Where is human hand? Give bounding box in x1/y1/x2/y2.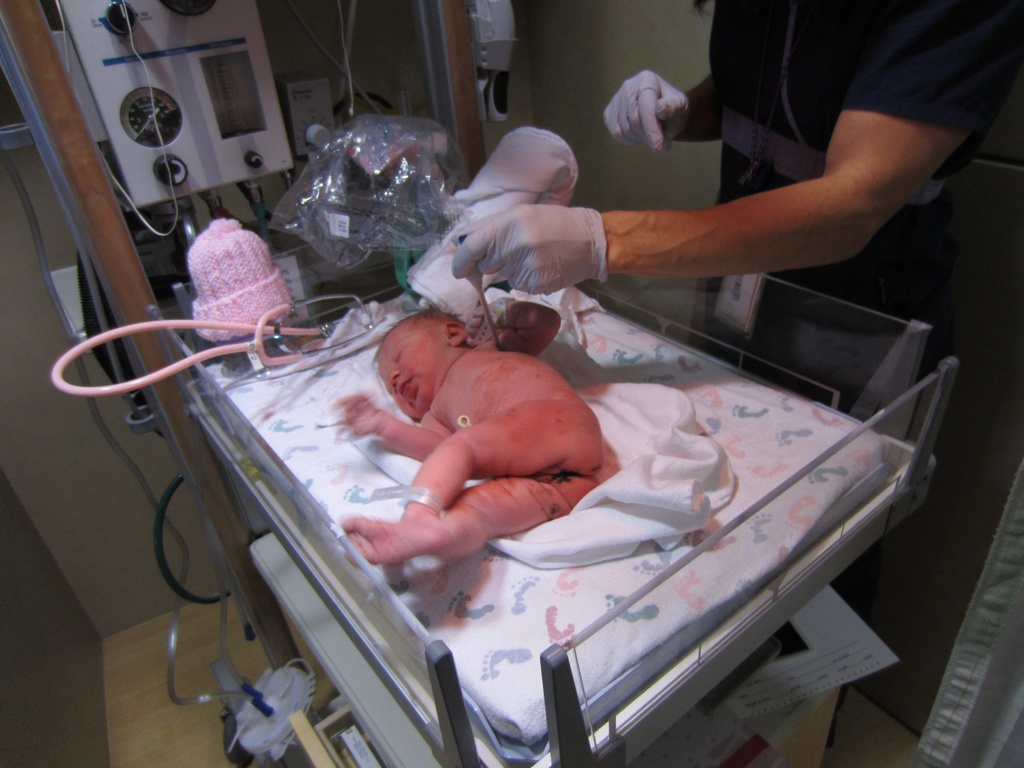
463/298/503/348.
